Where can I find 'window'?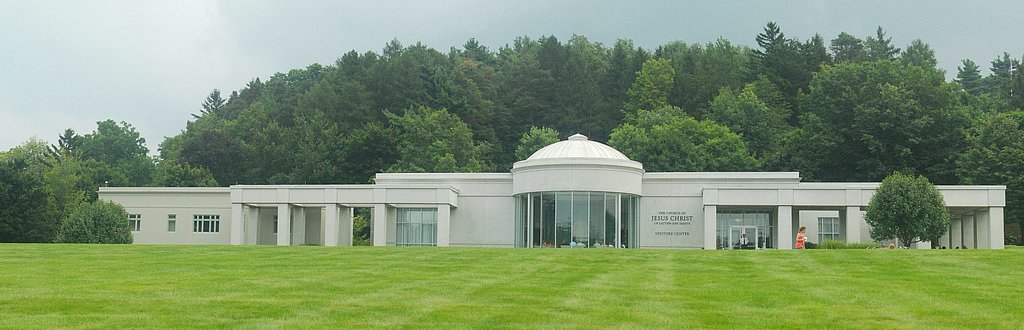
You can find it at [left=716, top=211, right=775, bottom=255].
